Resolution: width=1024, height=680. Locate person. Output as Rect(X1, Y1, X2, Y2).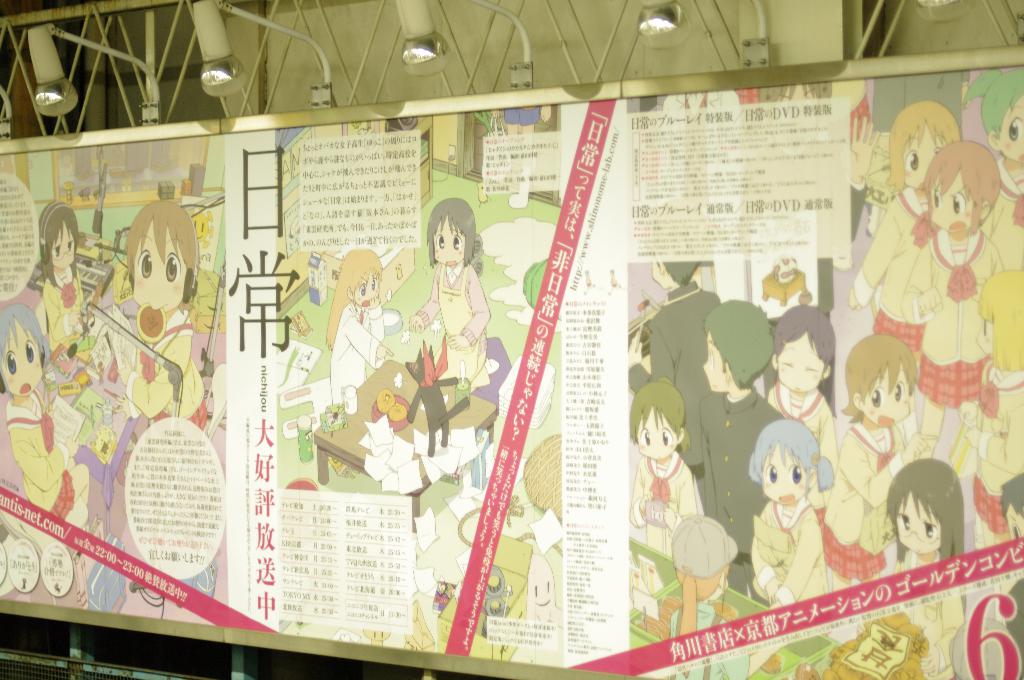
Rect(619, 256, 725, 513).
